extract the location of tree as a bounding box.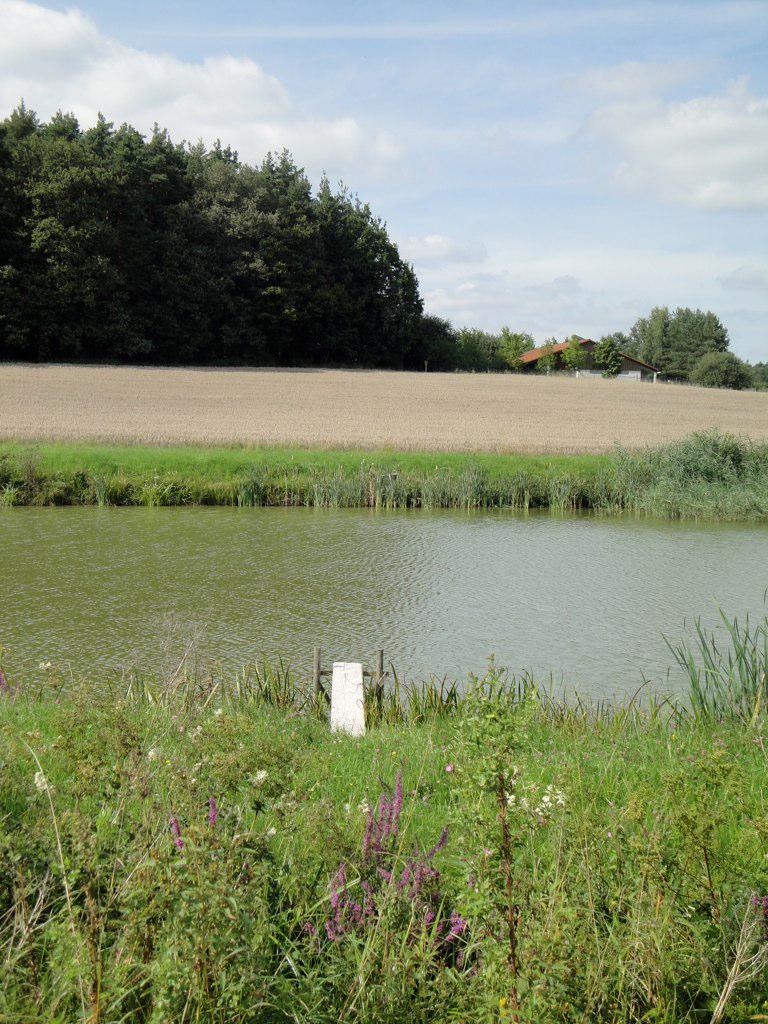
<box>618,278,746,368</box>.
